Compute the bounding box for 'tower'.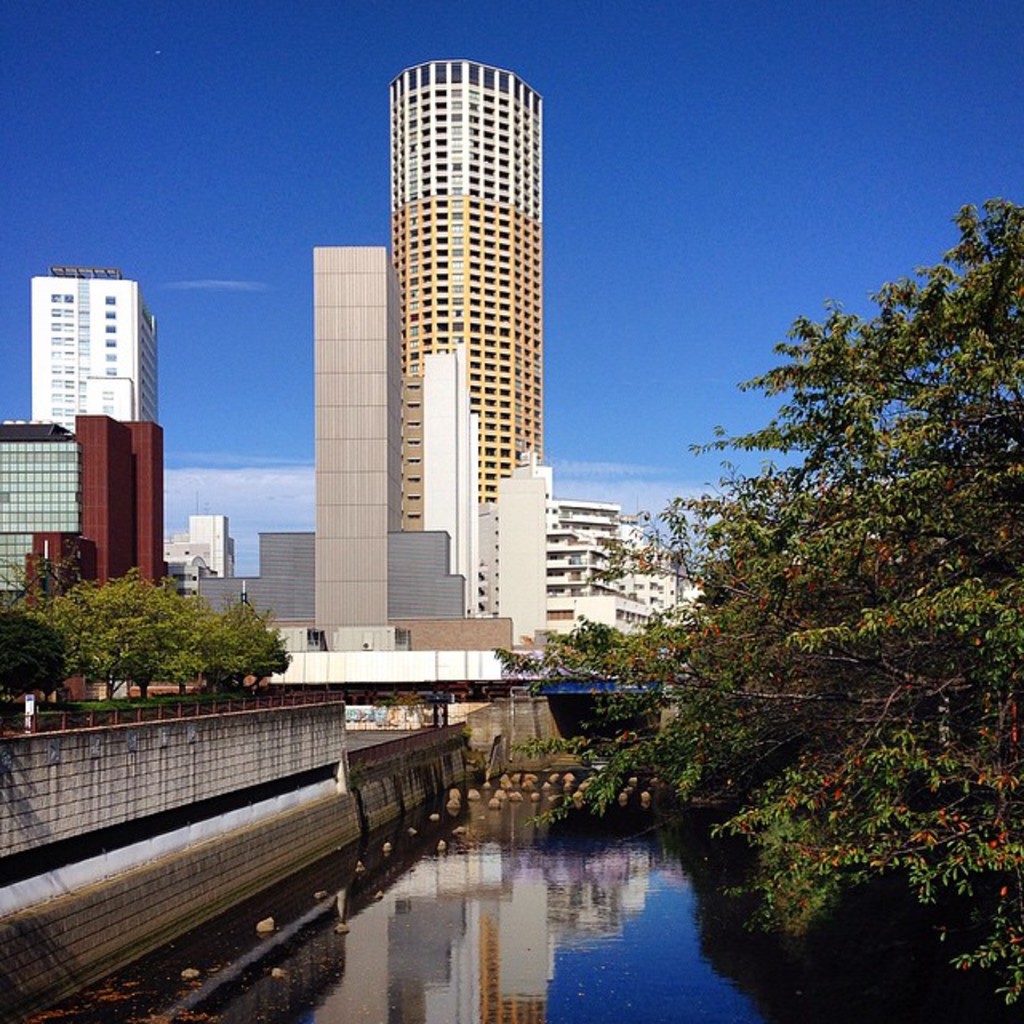
(left=22, top=264, right=162, bottom=592).
